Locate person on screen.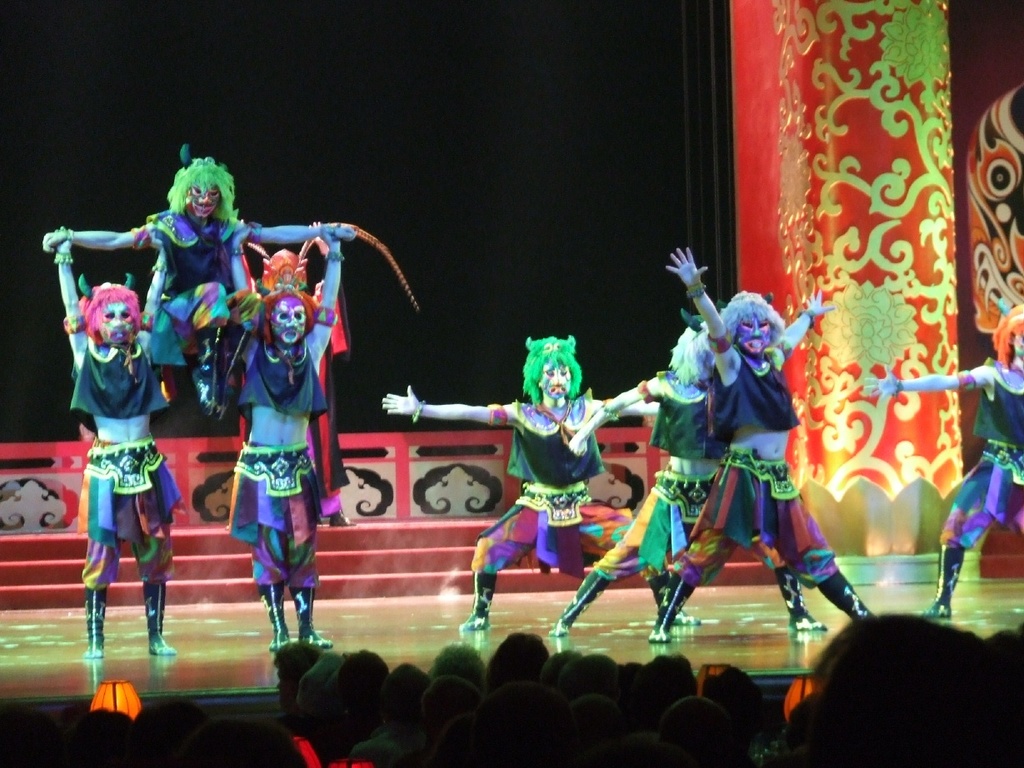
On screen at {"left": 860, "top": 303, "right": 1023, "bottom": 616}.
